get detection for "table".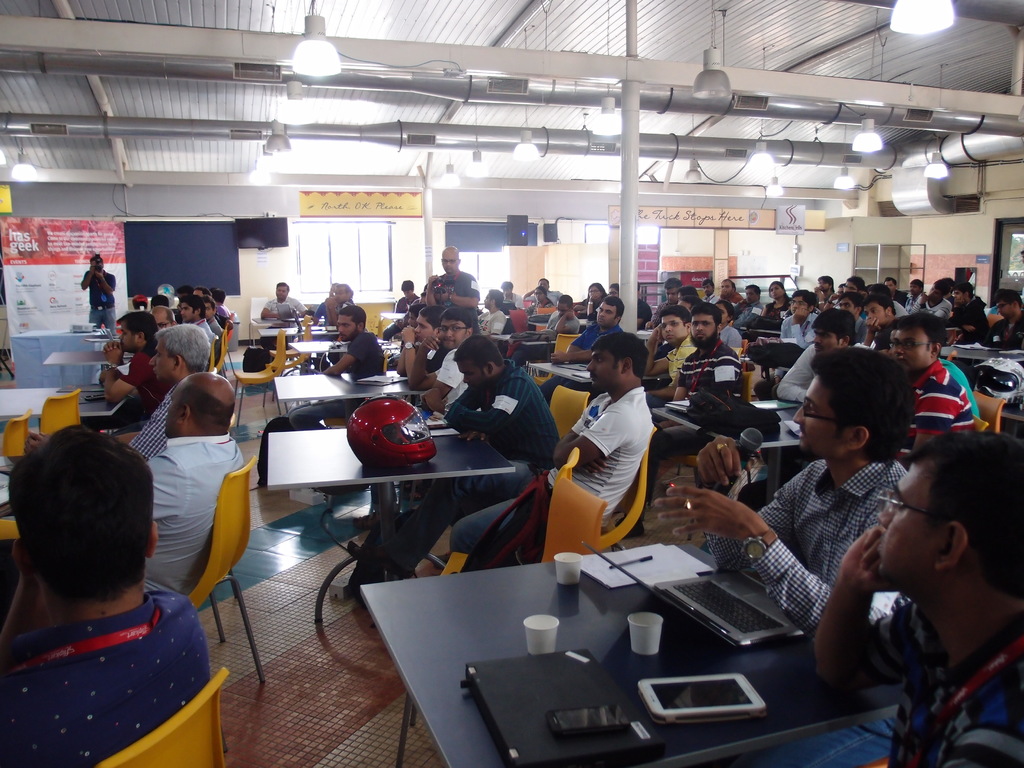
Detection: <bbox>0, 387, 123, 417</bbox>.
